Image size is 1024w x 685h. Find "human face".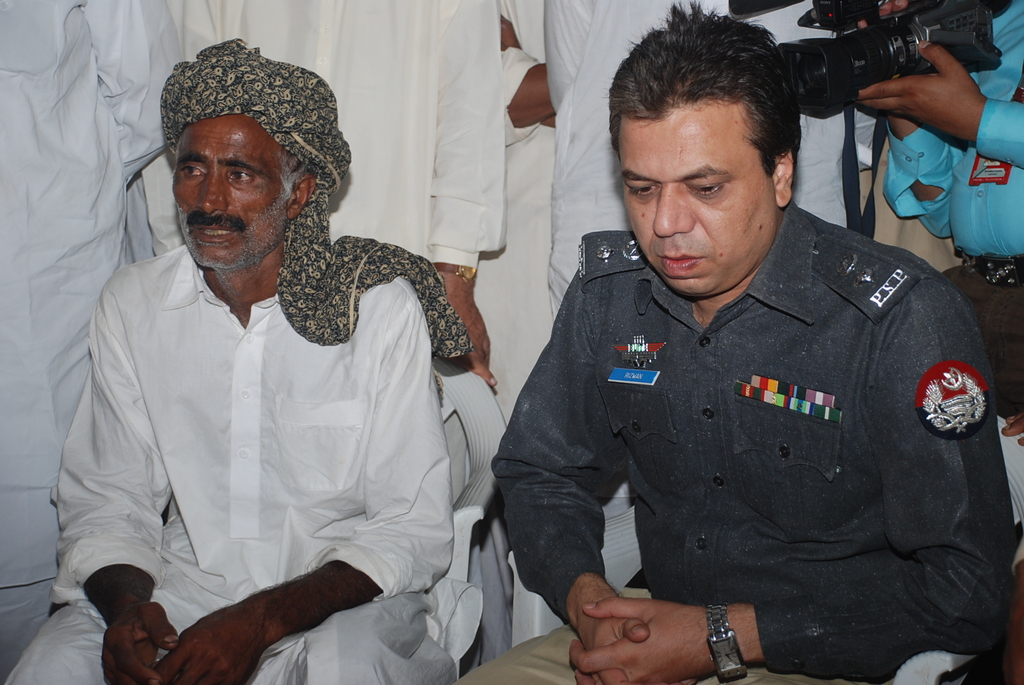
region(172, 113, 293, 268).
